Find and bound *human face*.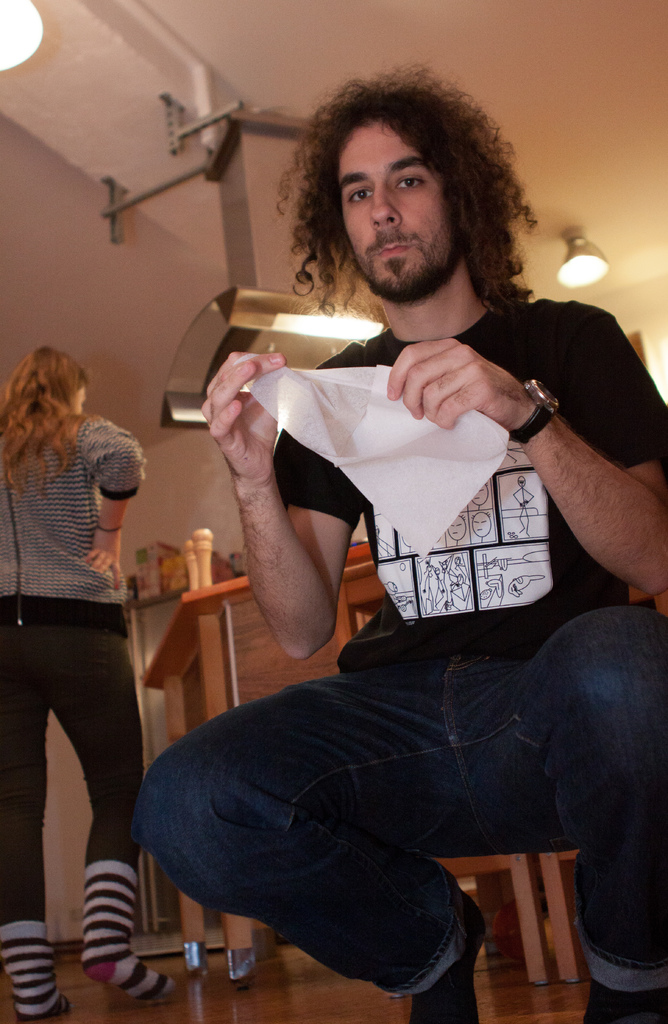
Bound: box=[337, 114, 464, 294].
